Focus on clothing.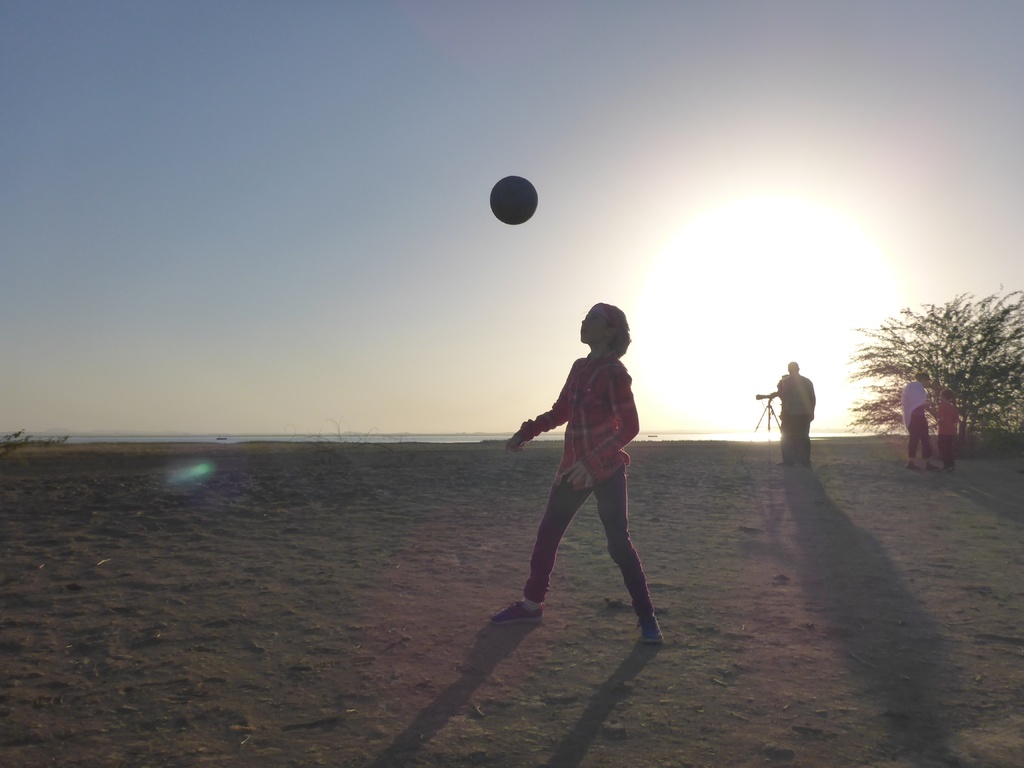
Focused at <box>521,319,659,610</box>.
